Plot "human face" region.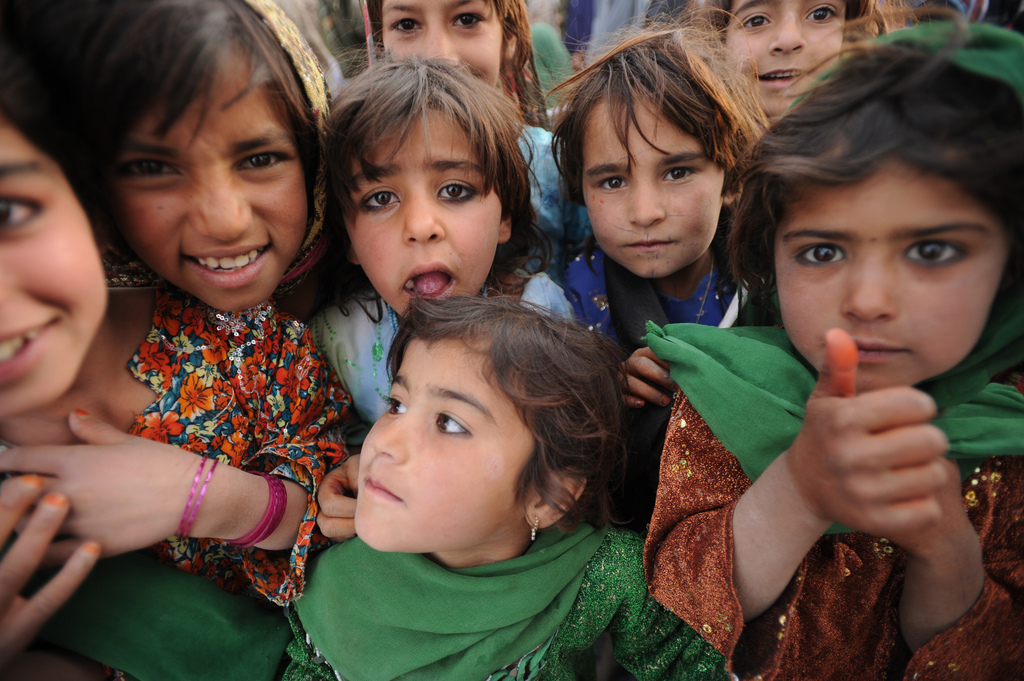
Plotted at {"x1": 0, "y1": 114, "x2": 108, "y2": 416}.
